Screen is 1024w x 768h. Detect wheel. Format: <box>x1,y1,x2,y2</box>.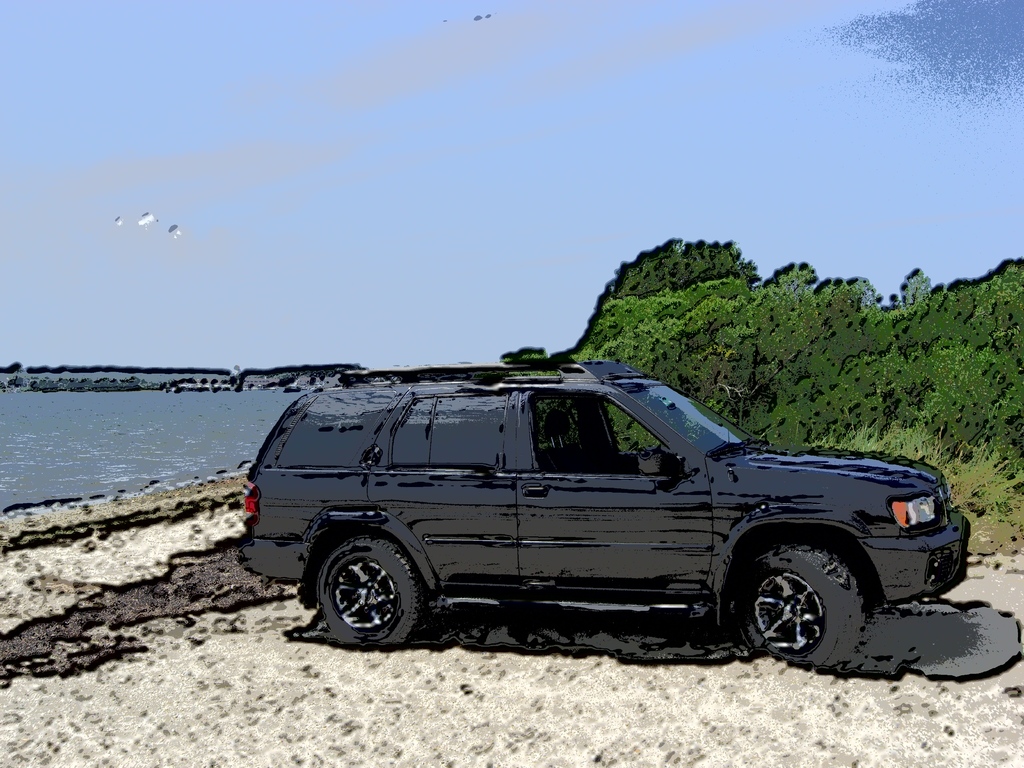
<box>728,547,869,668</box>.
